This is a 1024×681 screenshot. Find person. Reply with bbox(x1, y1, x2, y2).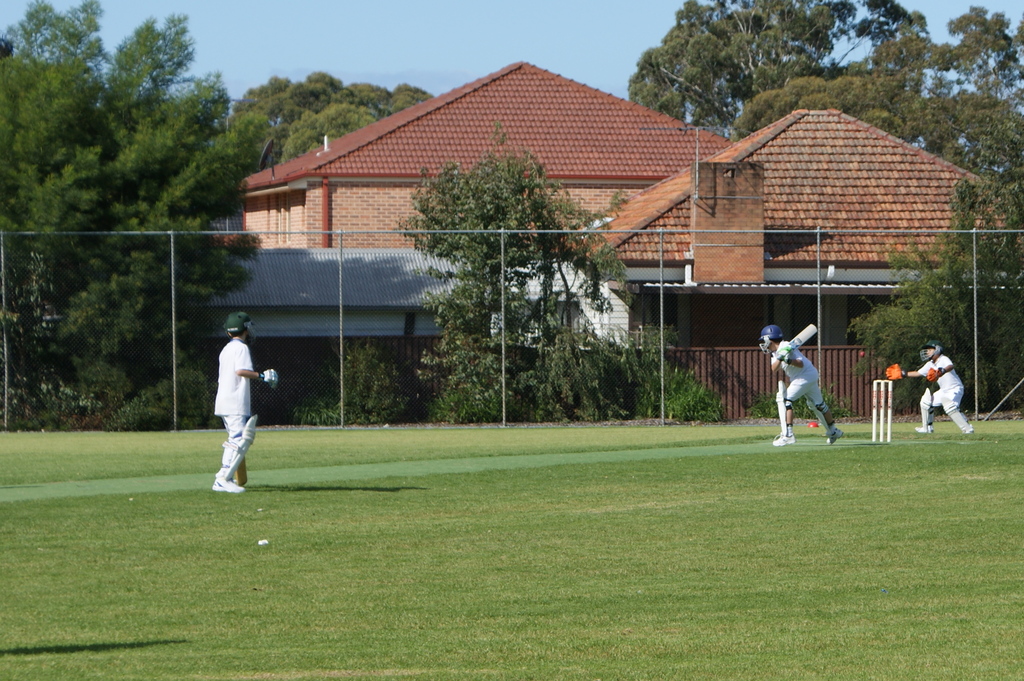
bbox(756, 322, 842, 445).
